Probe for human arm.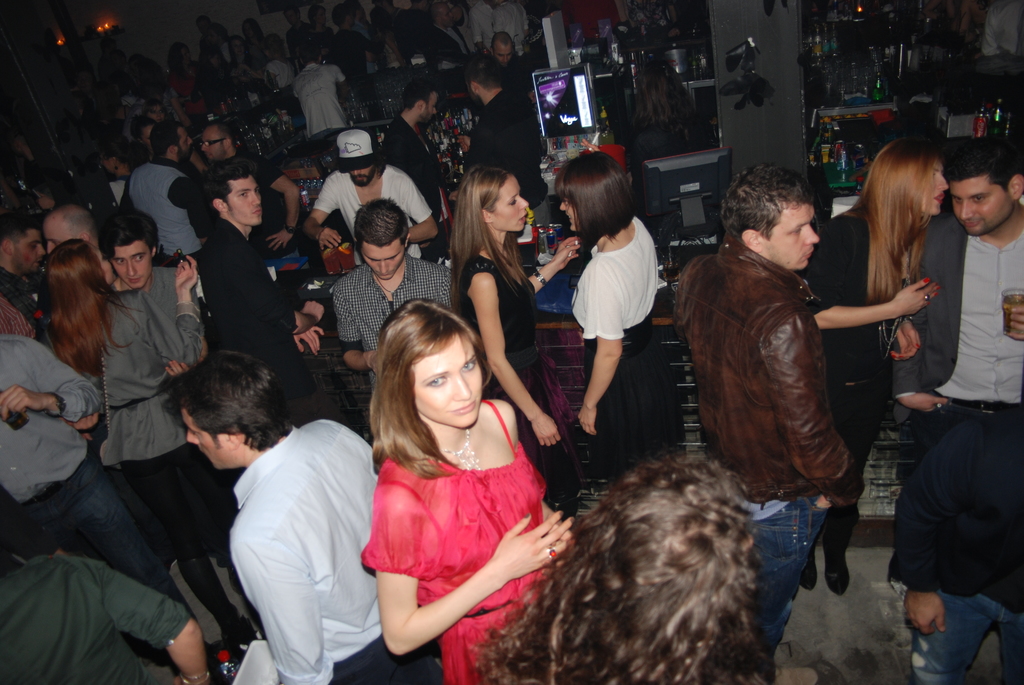
Probe result: <box>307,171,355,240</box>.
